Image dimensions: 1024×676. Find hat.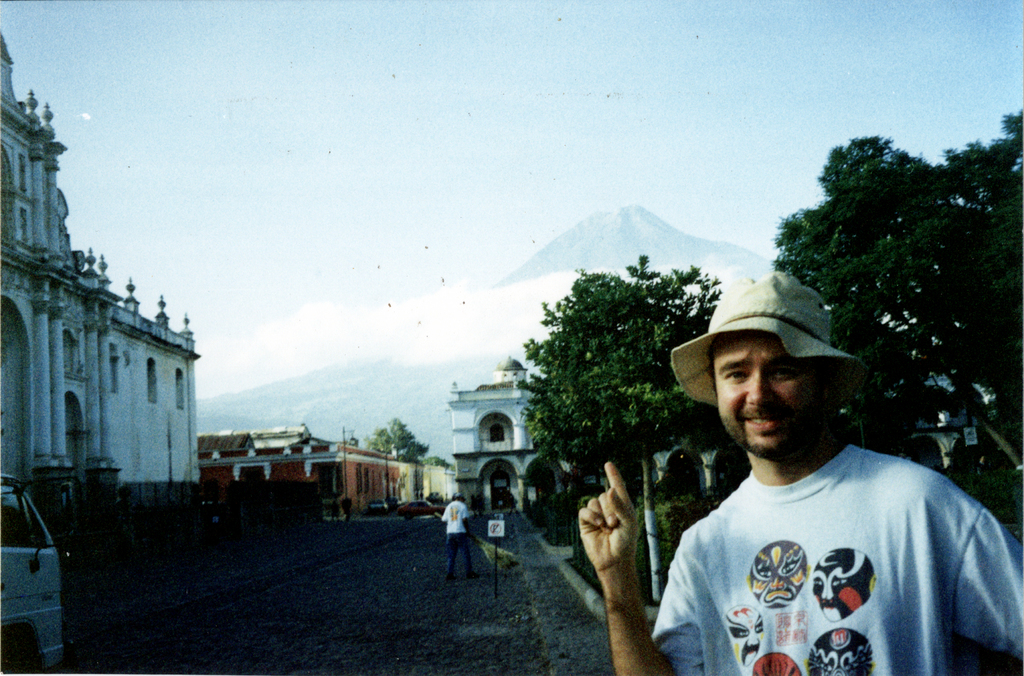
<region>673, 268, 866, 408</region>.
